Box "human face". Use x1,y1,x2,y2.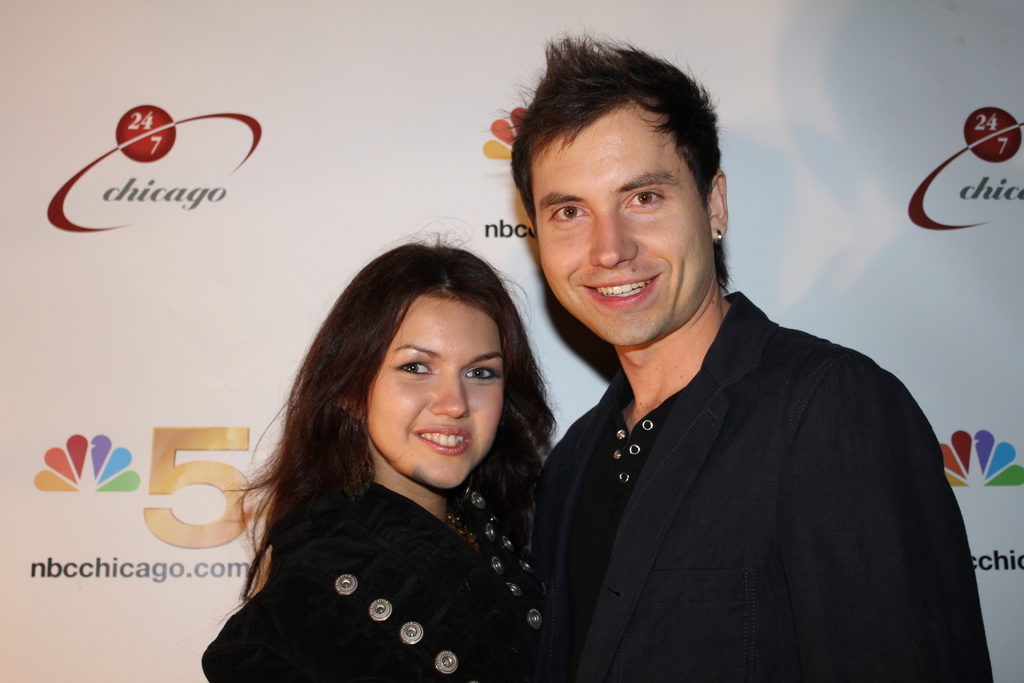
361,286,501,488.
